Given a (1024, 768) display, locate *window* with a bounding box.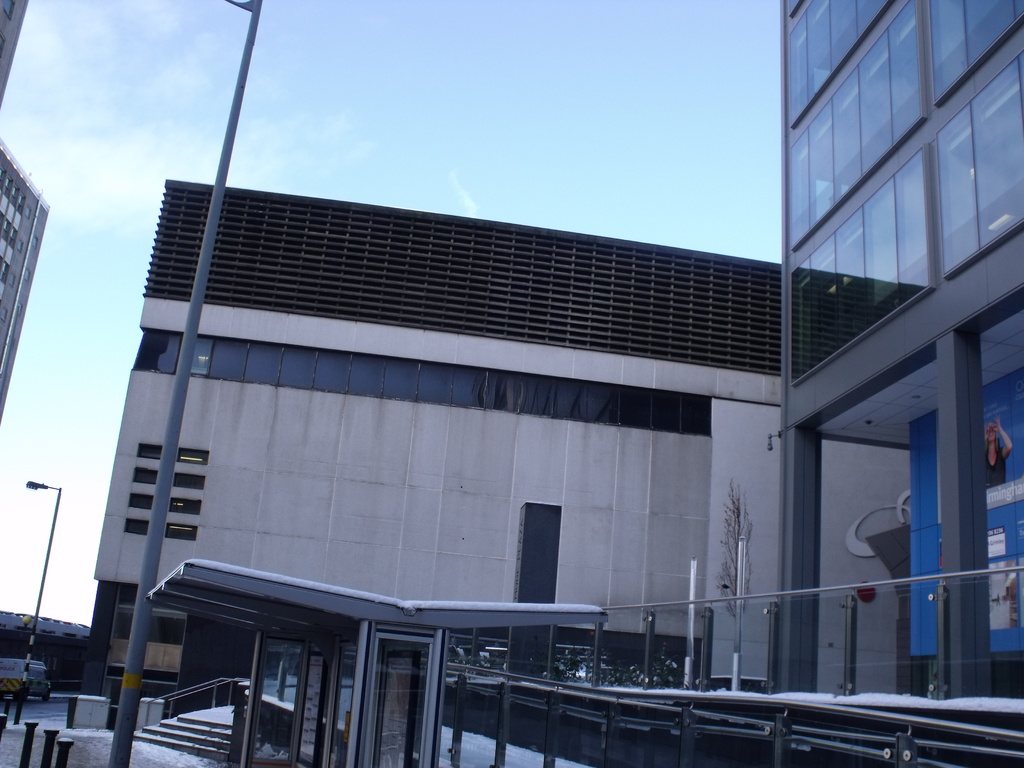
Located: 137 442 159 461.
